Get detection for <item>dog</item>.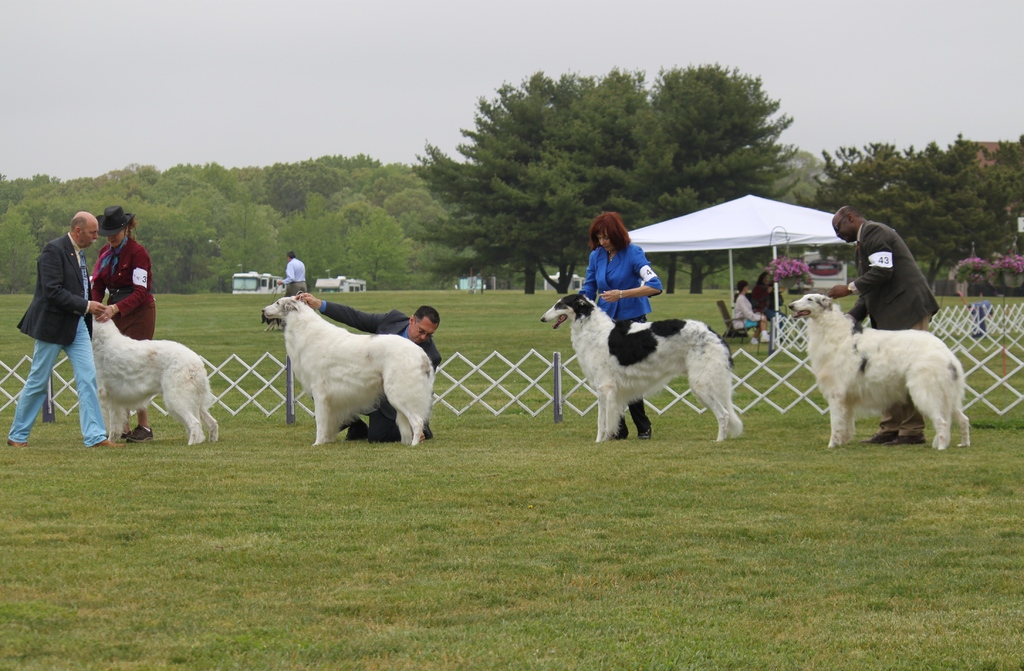
Detection: BBox(539, 293, 745, 441).
